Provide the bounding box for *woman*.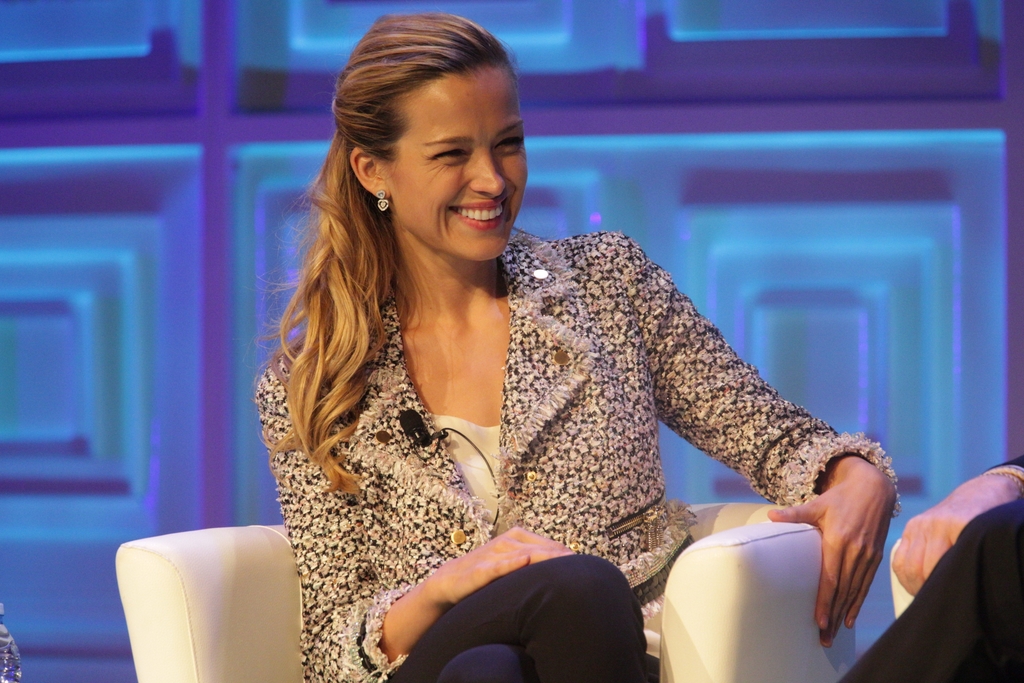
[207, 59, 891, 682].
